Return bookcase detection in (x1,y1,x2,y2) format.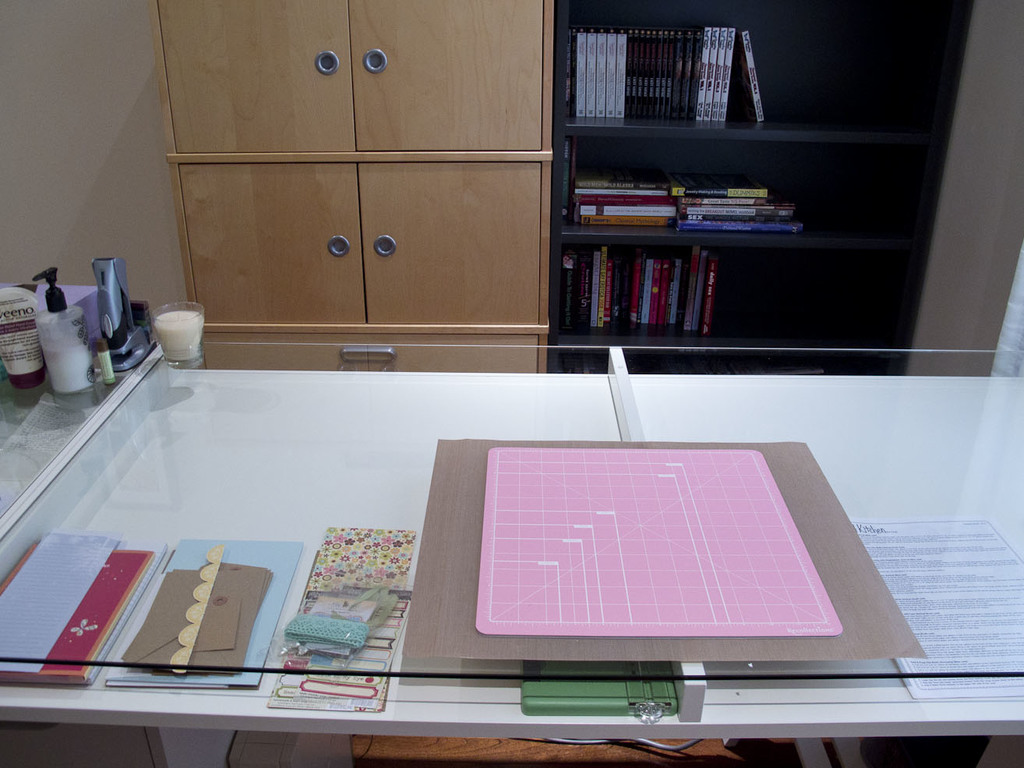
(551,0,977,377).
